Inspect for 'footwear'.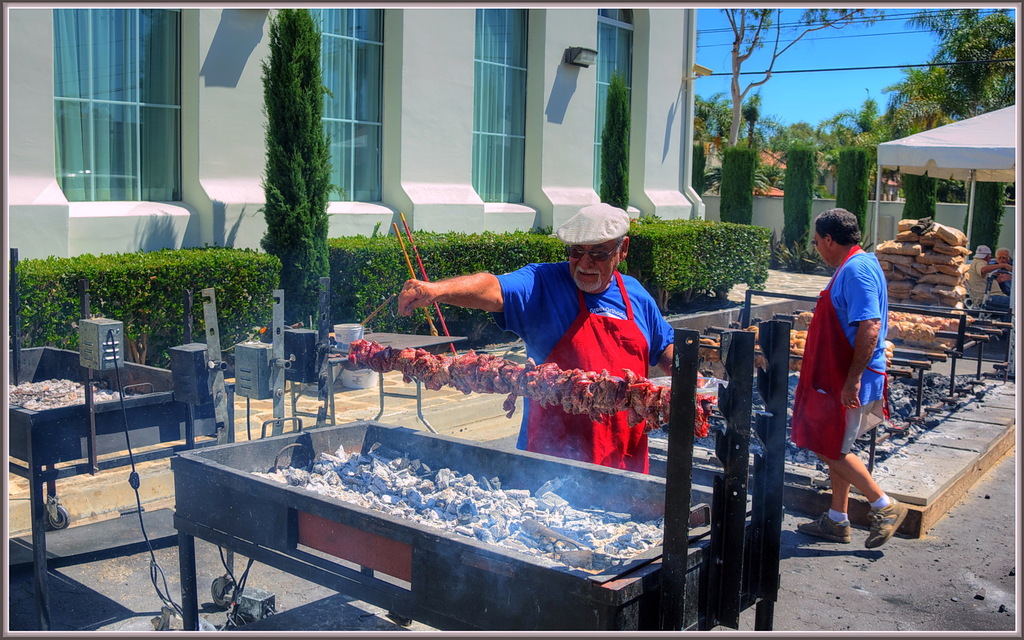
Inspection: crop(796, 513, 851, 541).
